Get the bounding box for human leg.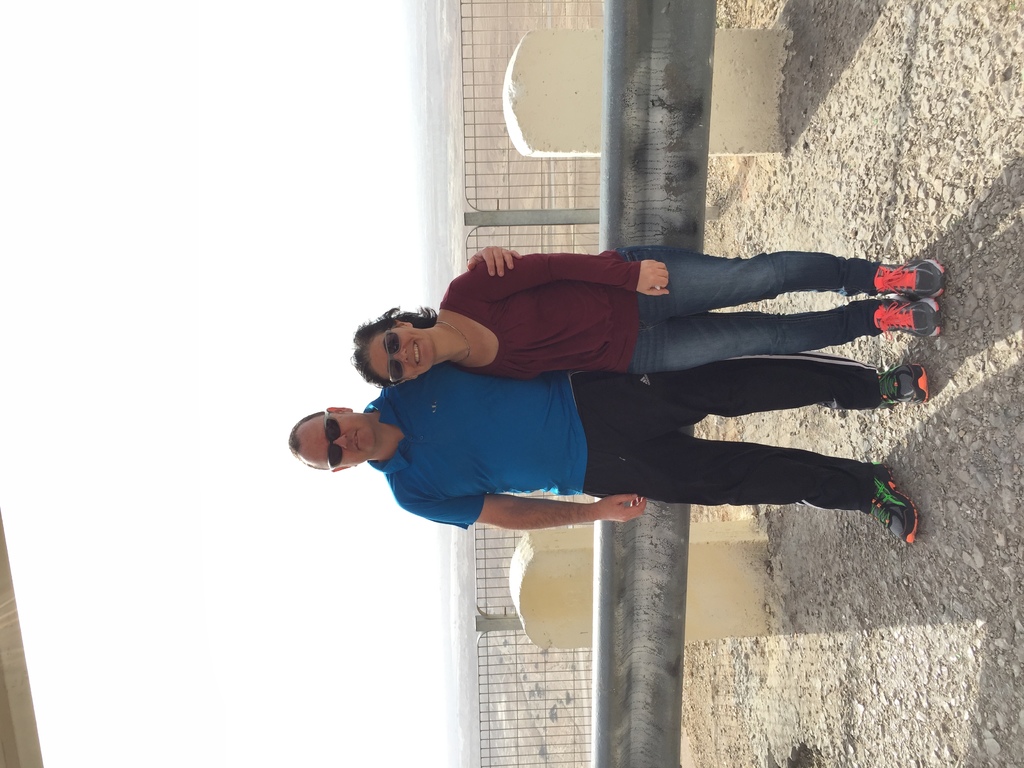
<bbox>578, 371, 932, 430</bbox>.
